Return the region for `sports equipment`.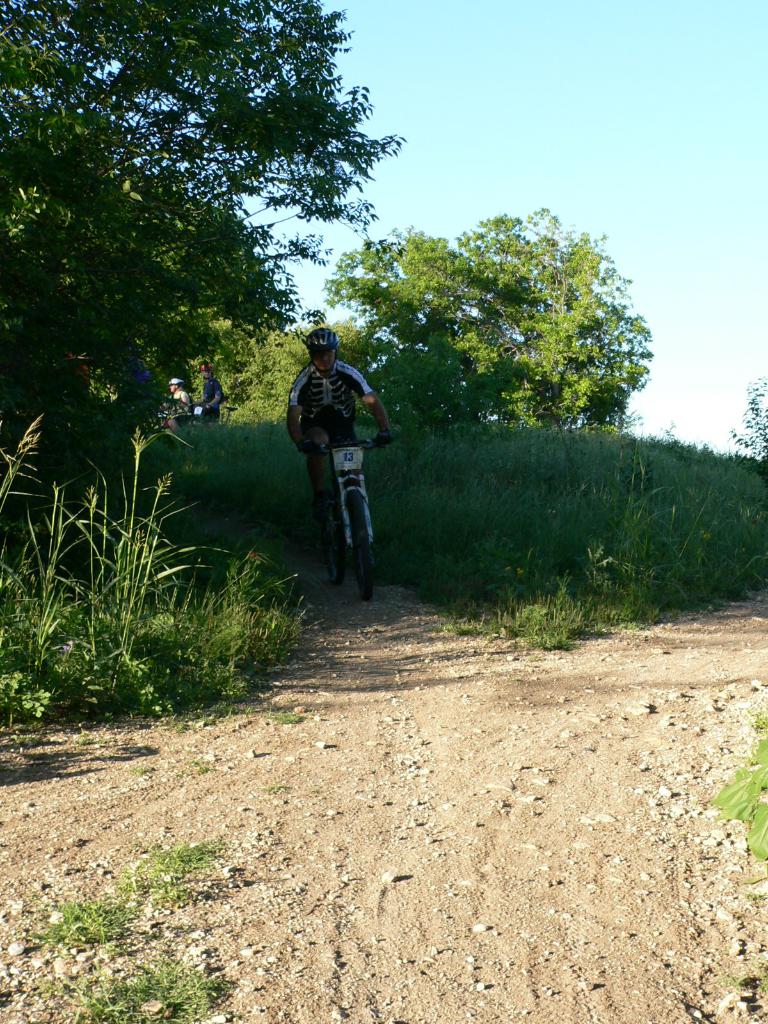
region(202, 362, 214, 372).
